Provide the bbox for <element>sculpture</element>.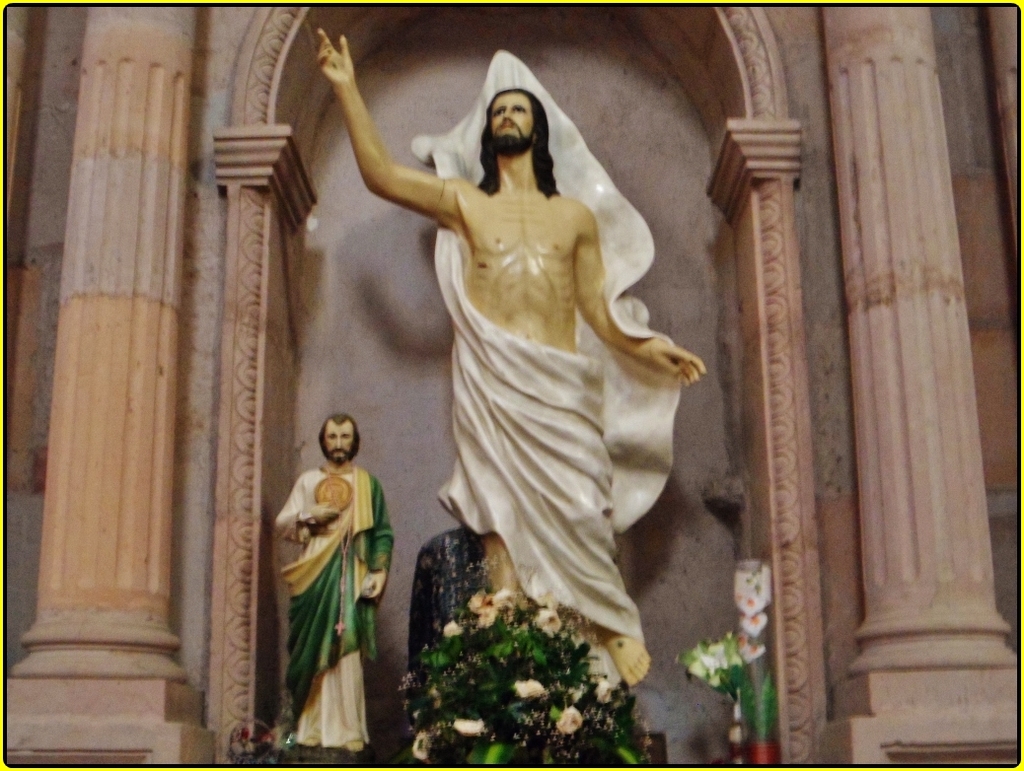
box=[312, 22, 716, 687].
